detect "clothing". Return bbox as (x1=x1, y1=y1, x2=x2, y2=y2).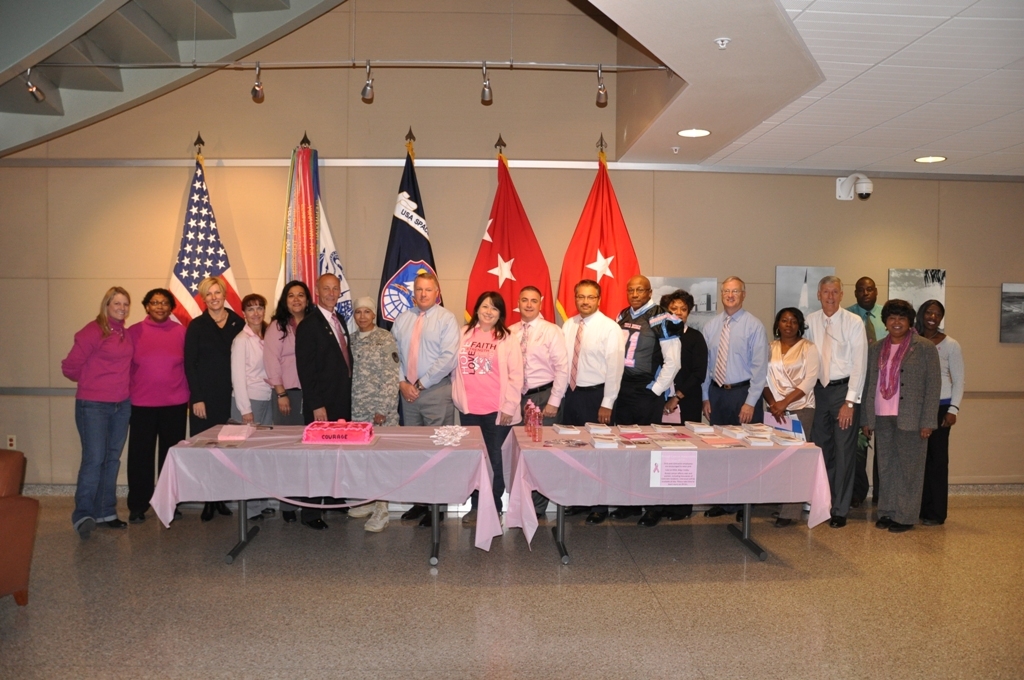
(x1=57, y1=315, x2=136, y2=522).
